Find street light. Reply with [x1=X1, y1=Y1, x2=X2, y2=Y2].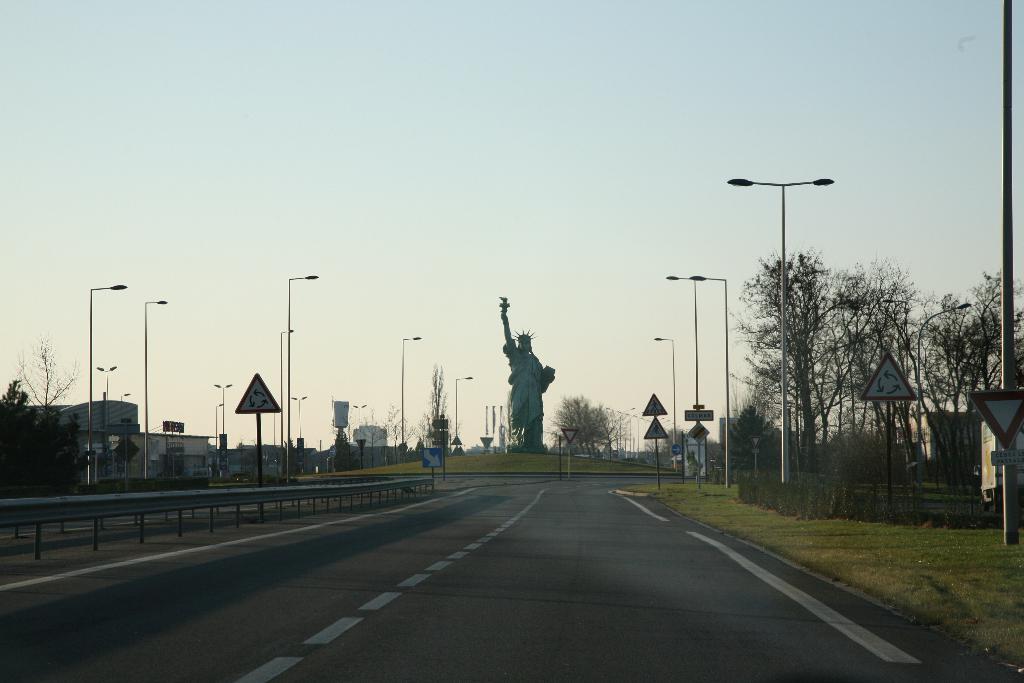
[x1=730, y1=179, x2=836, y2=473].
